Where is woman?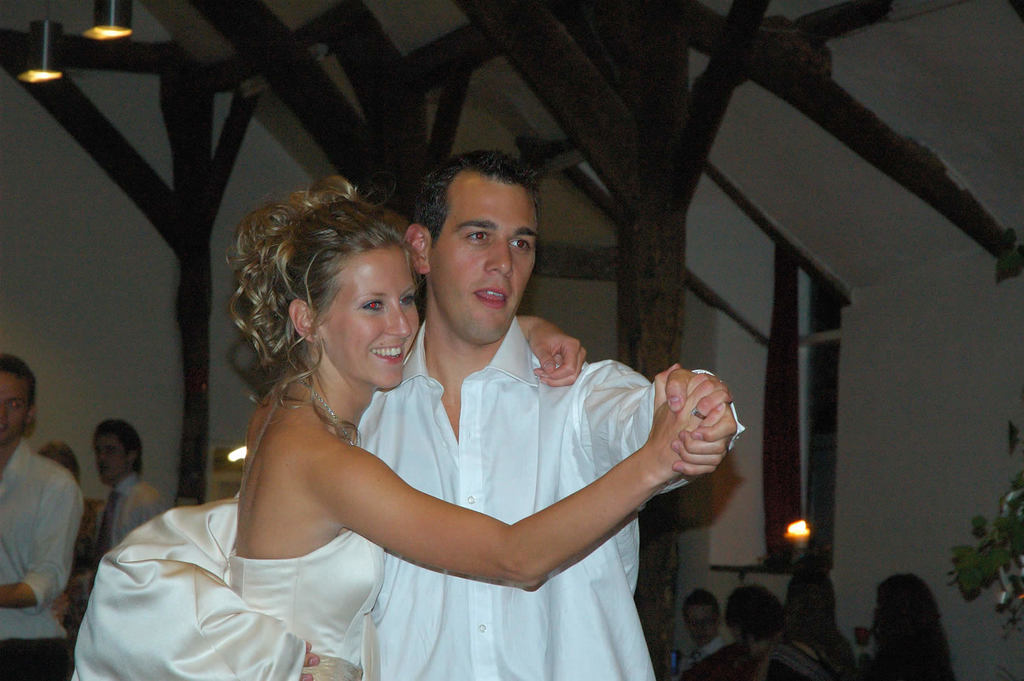
region(113, 186, 750, 680).
